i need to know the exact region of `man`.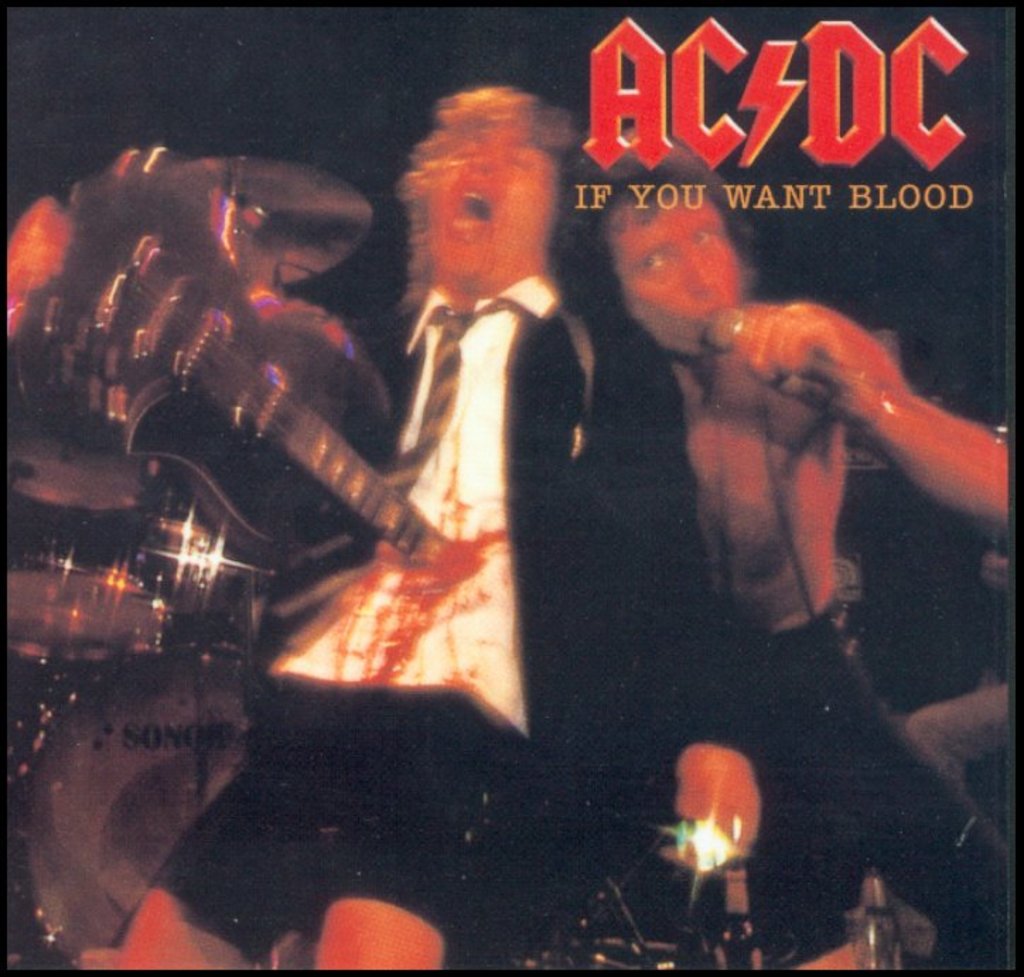
Region: locate(113, 86, 726, 974).
